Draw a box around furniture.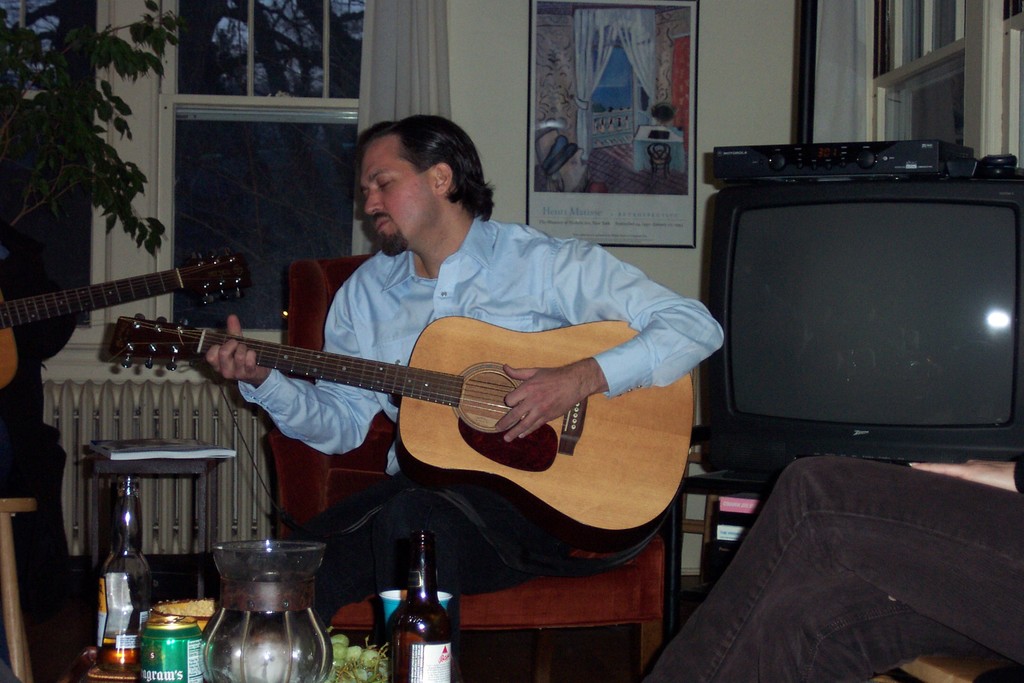
l=666, t=425, r=769, b=645.
